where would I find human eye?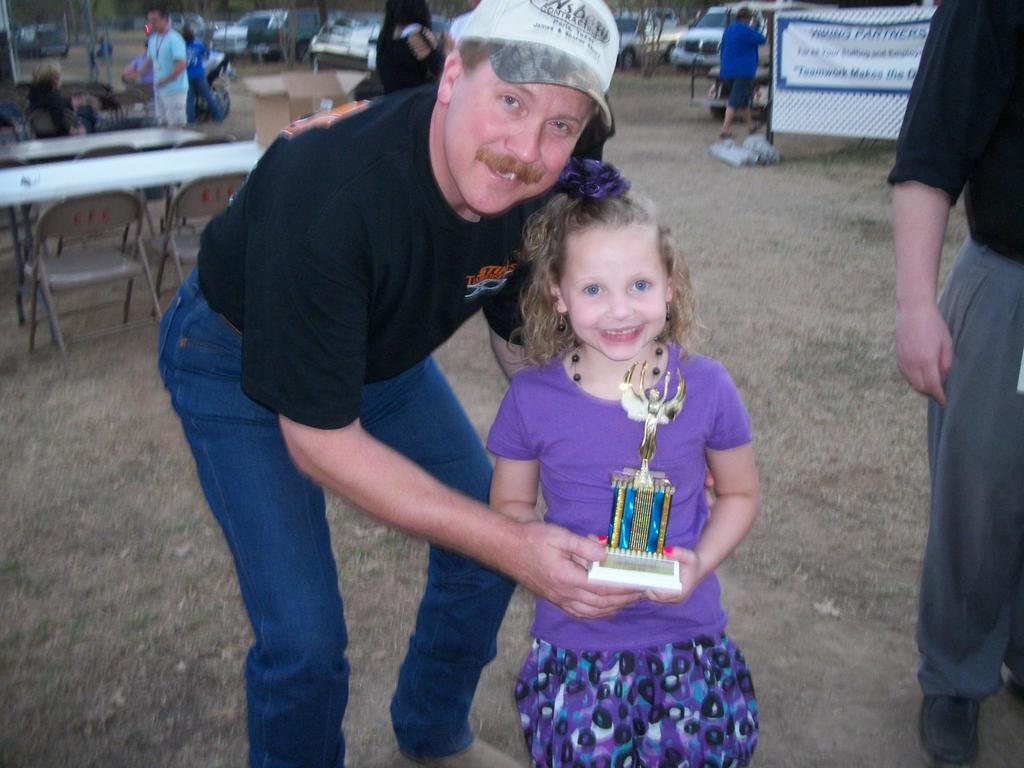
At {"left": 546, "top": 119, "right": 573, "bottom": 136}.
